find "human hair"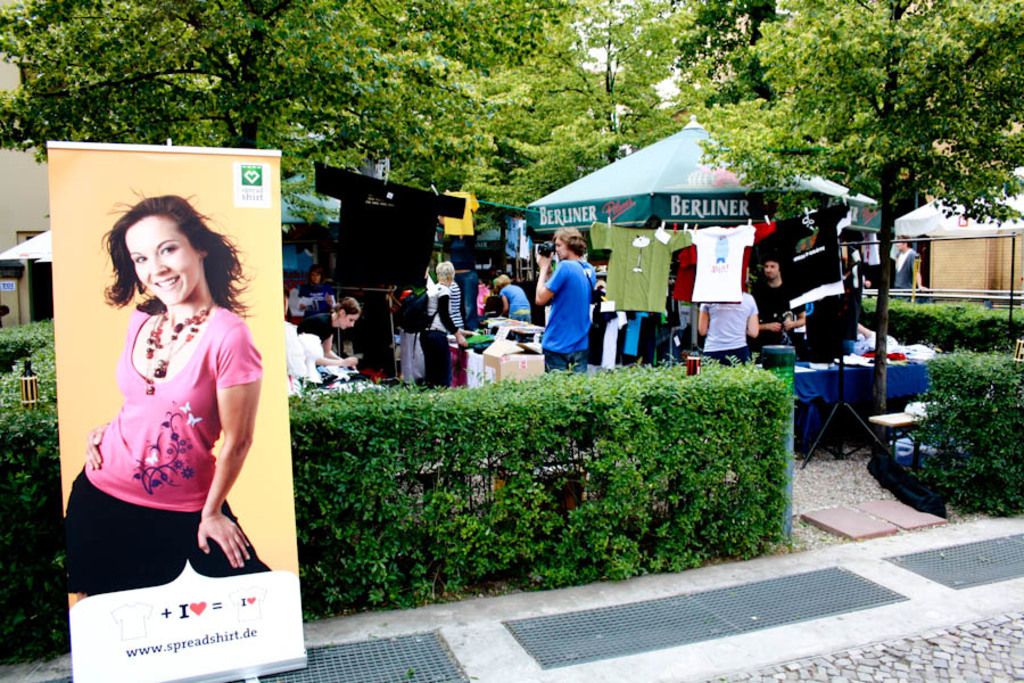
x1=333 y1=297 x2=361 y2=323
